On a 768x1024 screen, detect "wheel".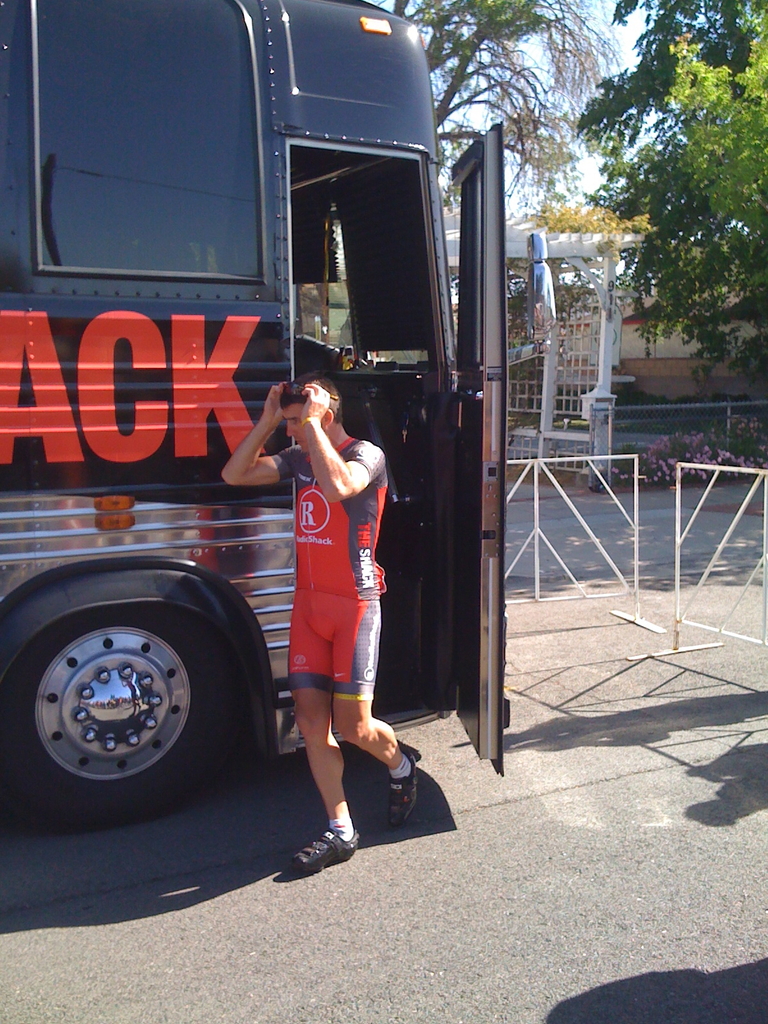
{"x1": 17, "y1": 579, "x2": 241, "y2": 800}.
